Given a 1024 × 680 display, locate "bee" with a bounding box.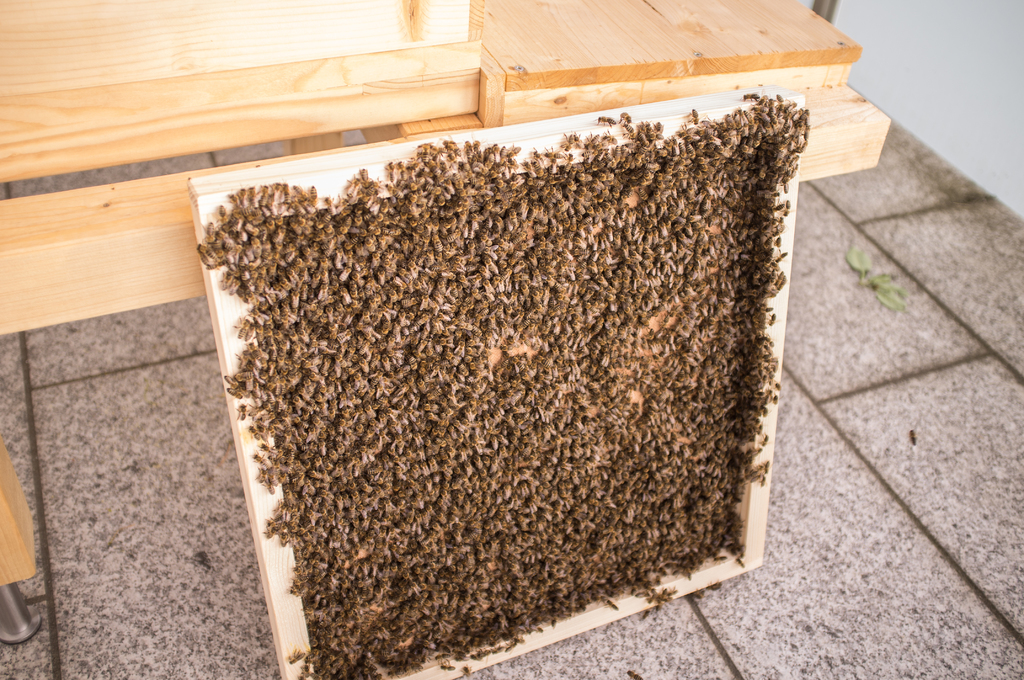
Located: 399 160 406 182.
